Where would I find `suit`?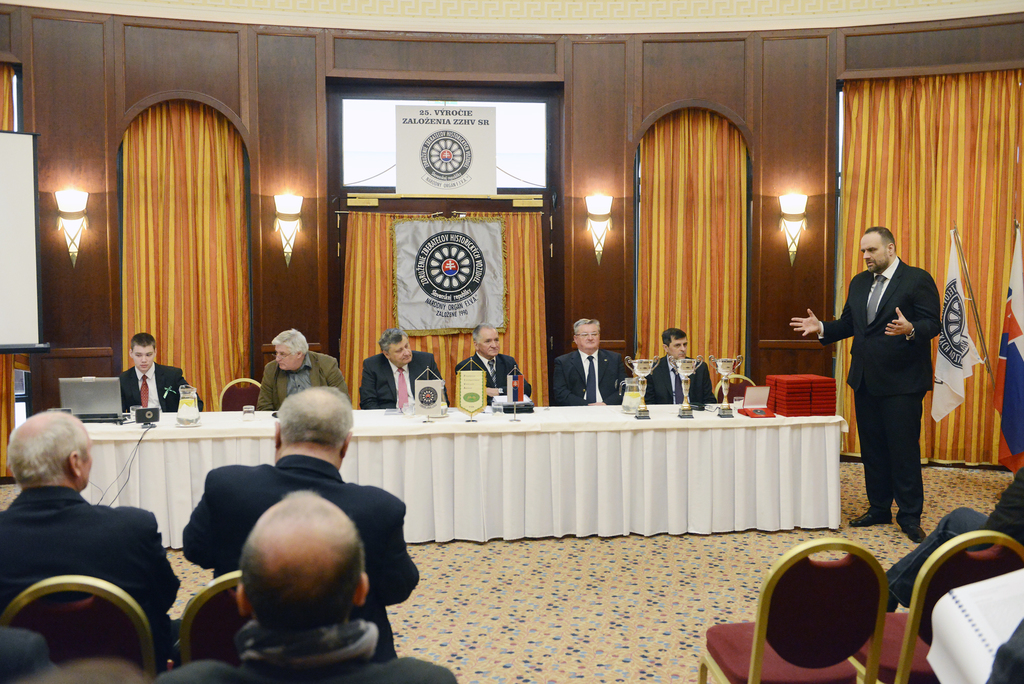
At locate(359, 354, 450, 409).
